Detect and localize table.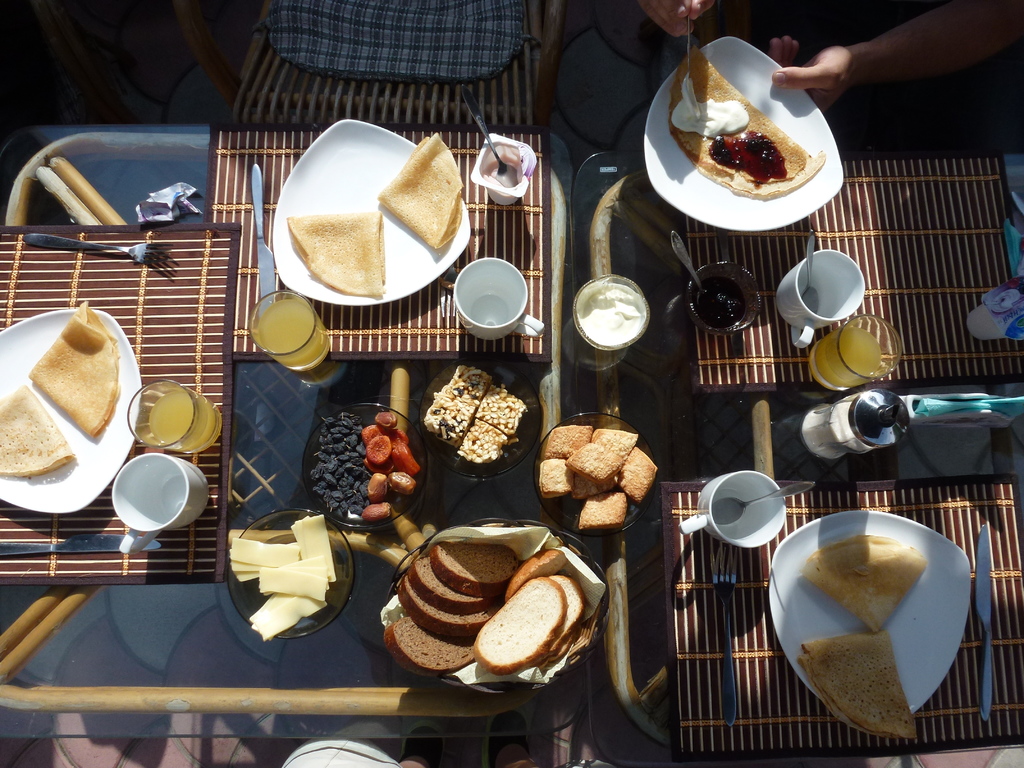
Localized at {"x1": 53, "y1": 131, "x2": 941, "y2": 755}.
